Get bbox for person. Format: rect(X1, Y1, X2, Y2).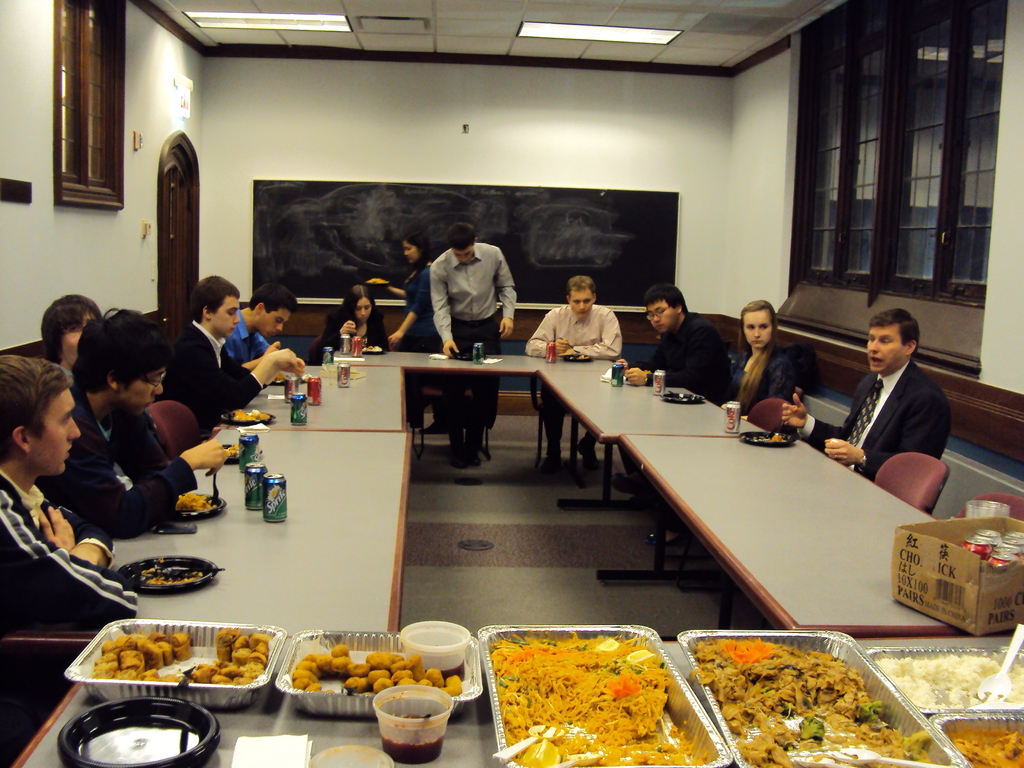
rect(824, 302, 961, 494).
